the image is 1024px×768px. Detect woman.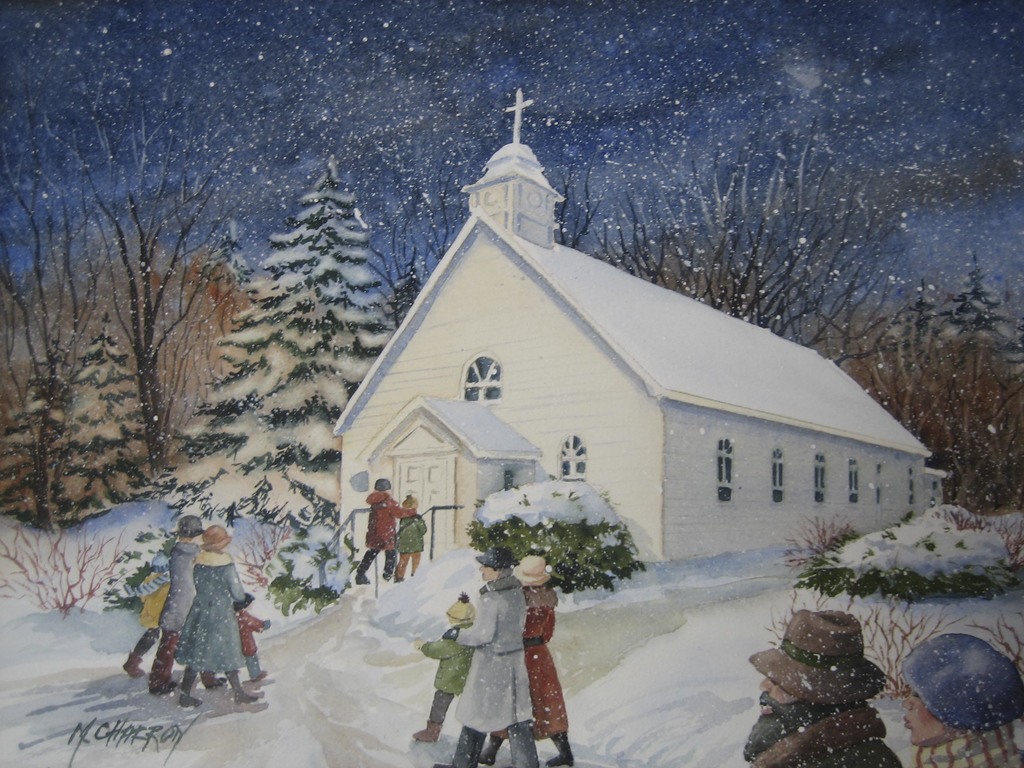
Detection: <region>170, 526, 266, 712</region>.
